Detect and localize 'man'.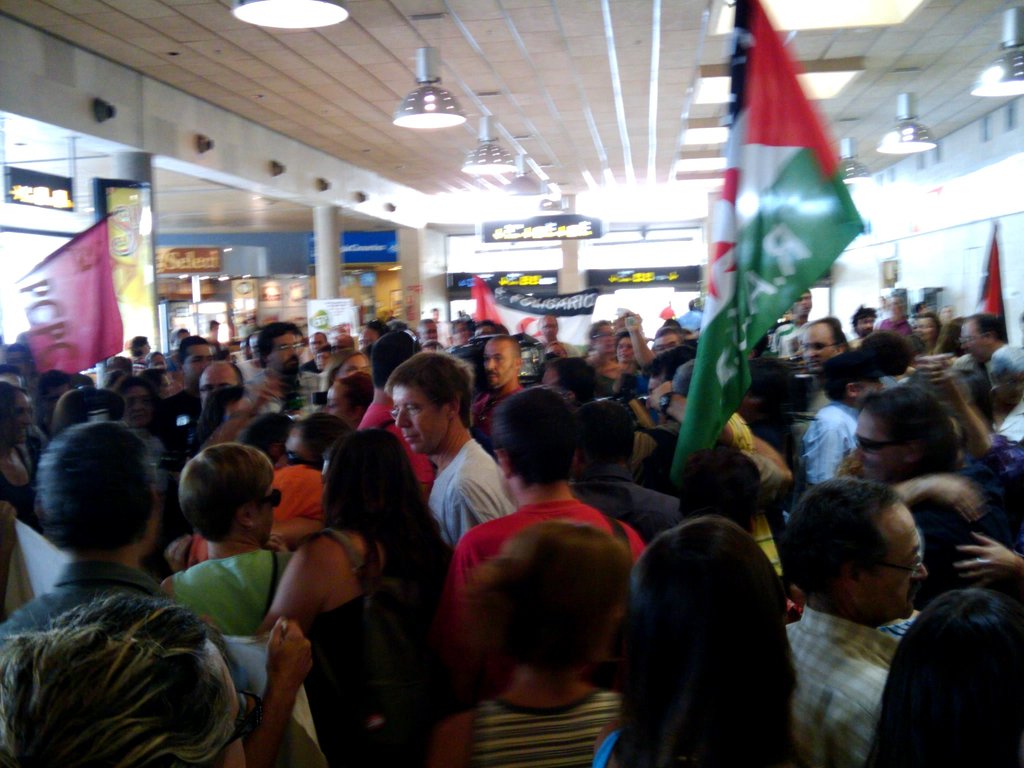
Localized at [530, 308, 583, 357].
